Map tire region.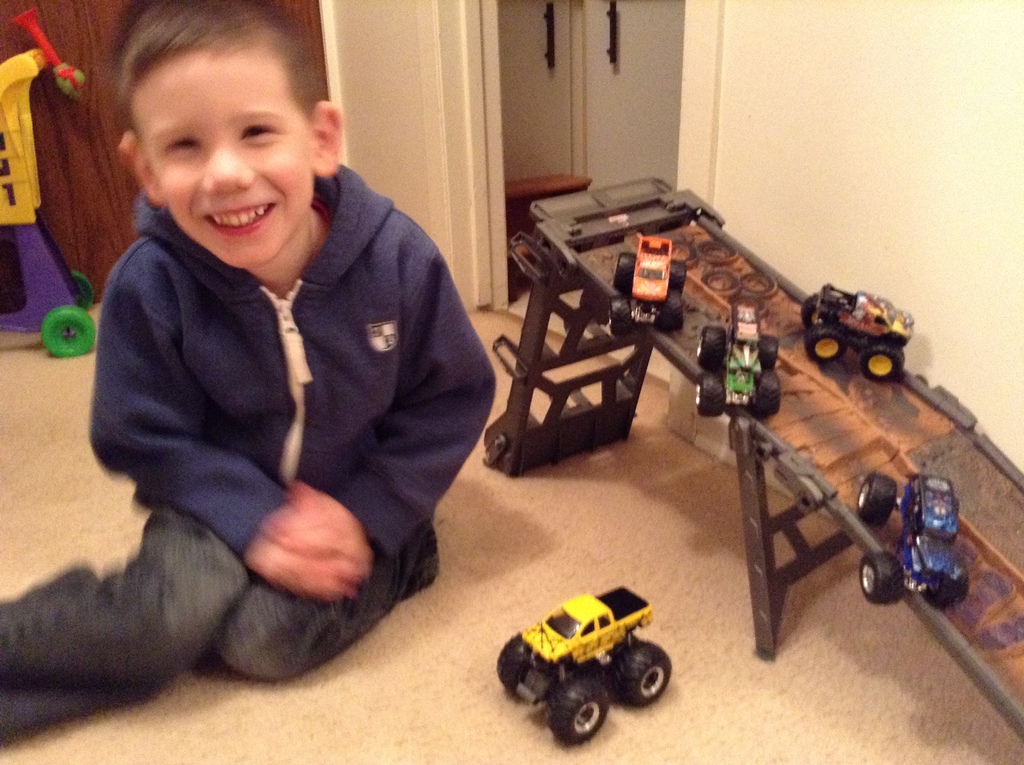
Mapped to [488, 643, 540, 687].
